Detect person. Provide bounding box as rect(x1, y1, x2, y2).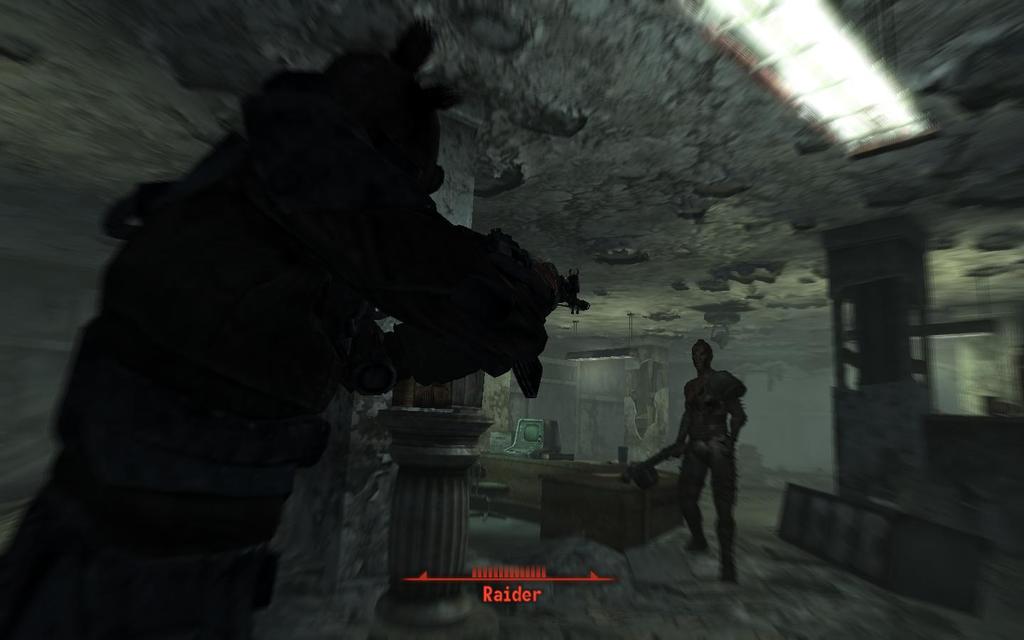
rect(668, 338, 753, 586).
